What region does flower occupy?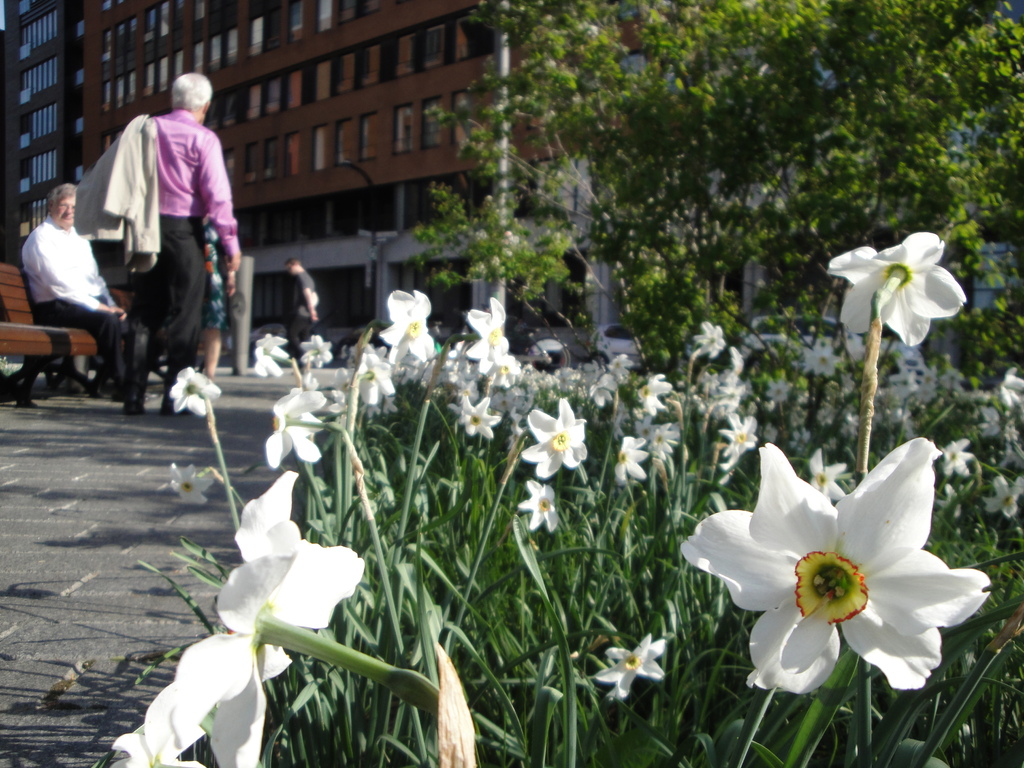
{"left": 614, "top": 435, "right": 650, "bottom": 484}.
